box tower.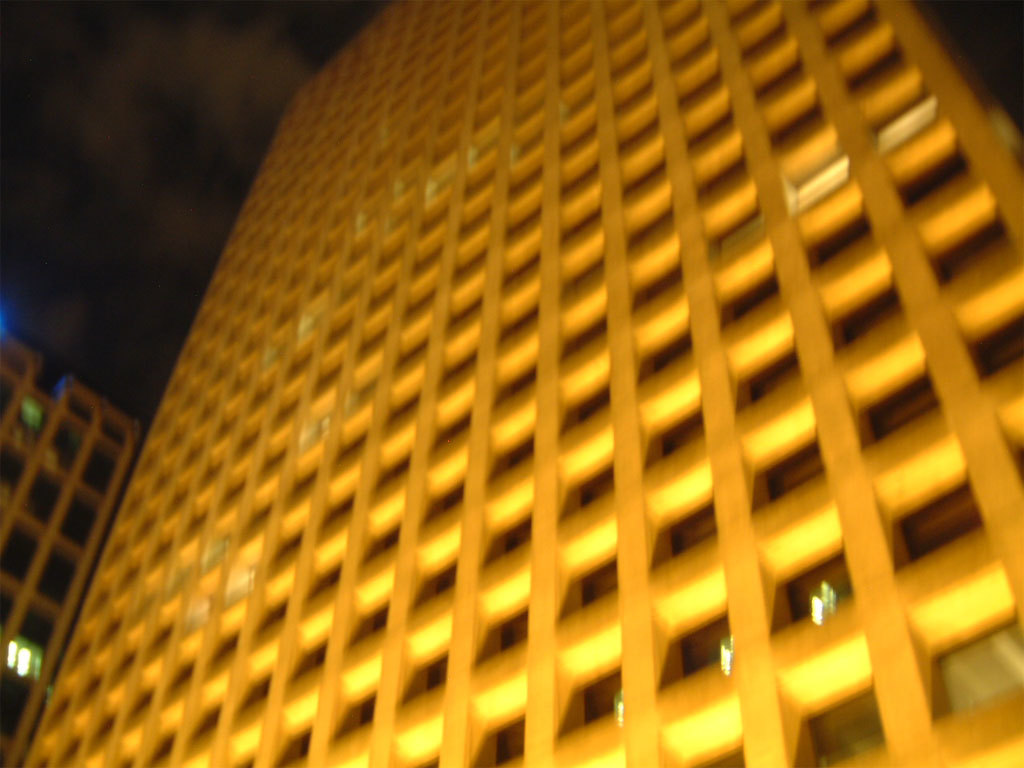
{"left": 24, "top": 0, "right": 1023, "bottom": 767}.
